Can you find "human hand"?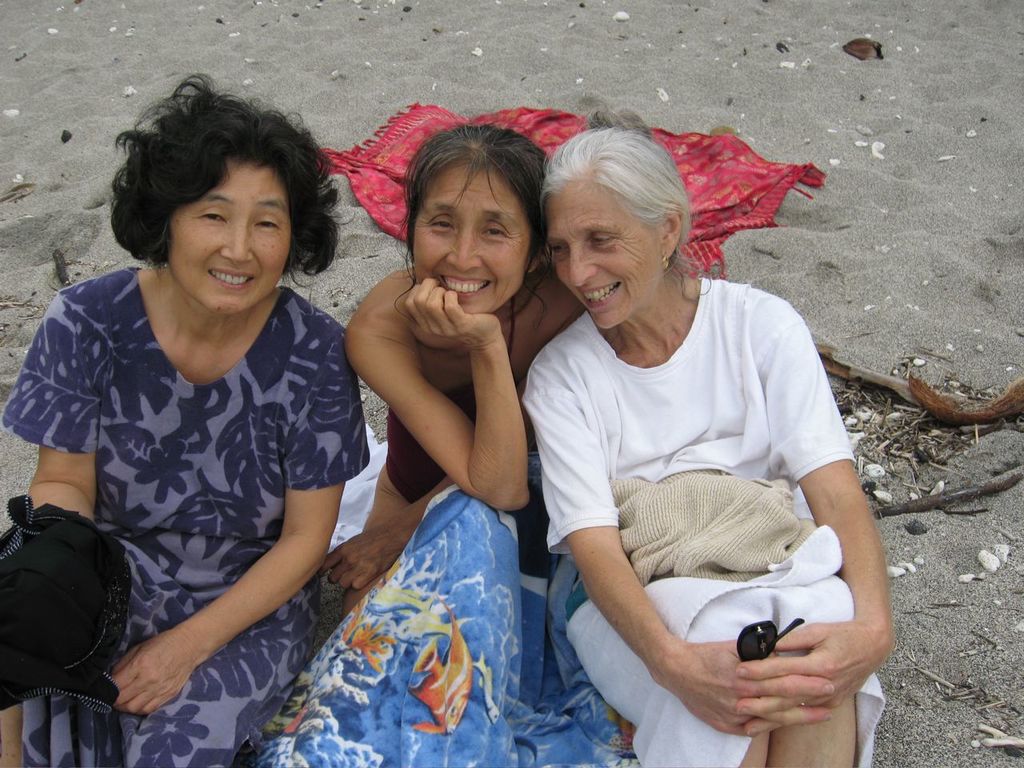
Yes, bounding box: 318:522:402:596.
